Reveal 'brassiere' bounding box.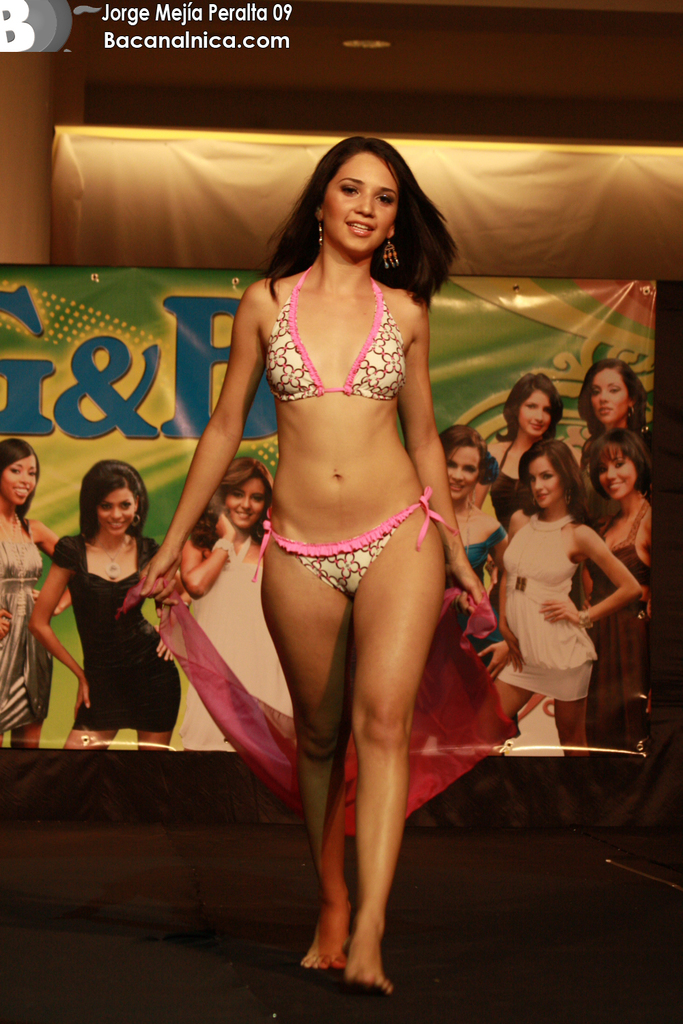
Revealed: {"left": 257, "top": 259, "right": 417, "bottom": 406}.
